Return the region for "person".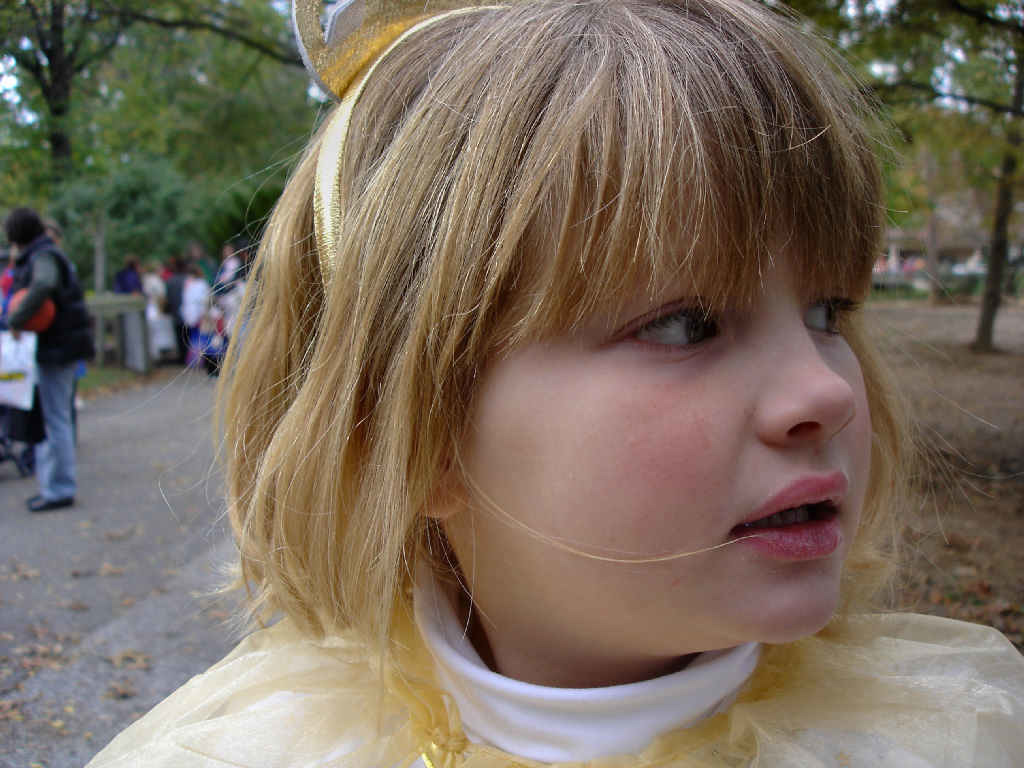
(3,181,88,526).
